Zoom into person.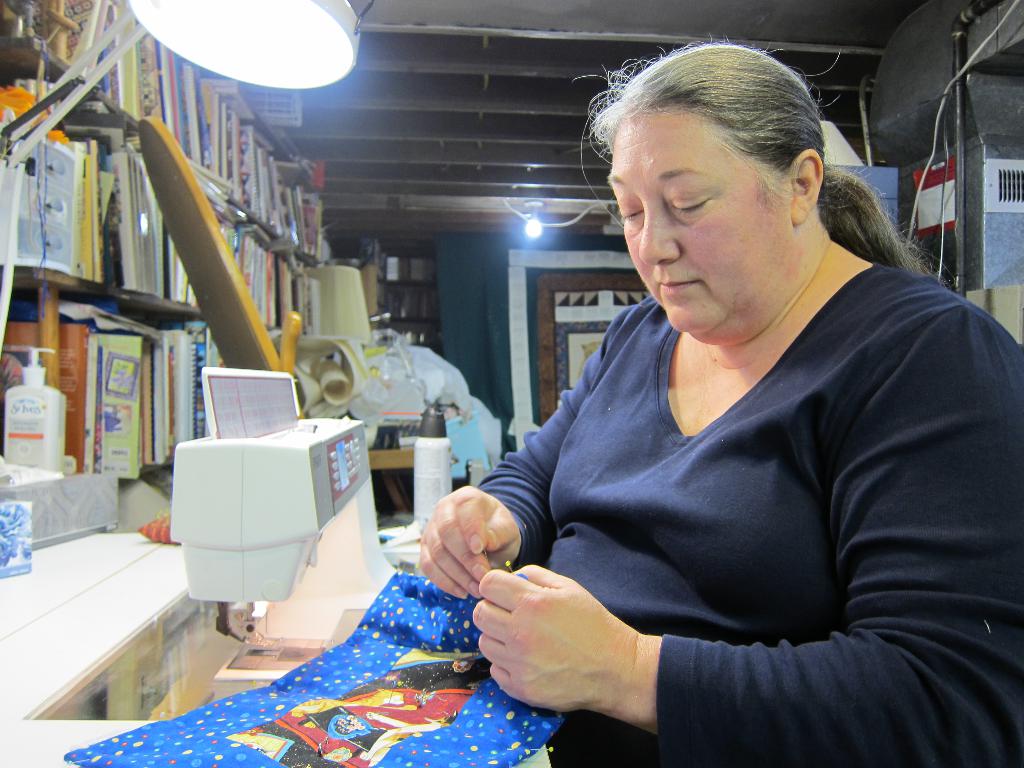
Zoom target: left=458, top=55, right=1020, bottom=745.
